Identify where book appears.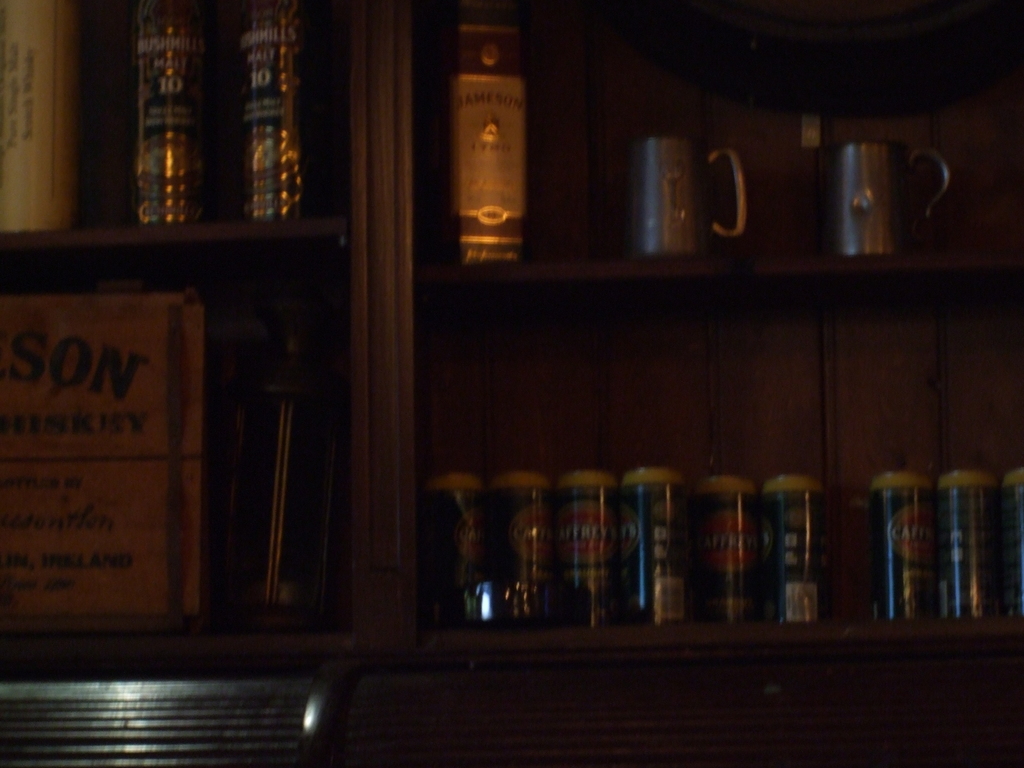
Appears at (430,36,552,265).
